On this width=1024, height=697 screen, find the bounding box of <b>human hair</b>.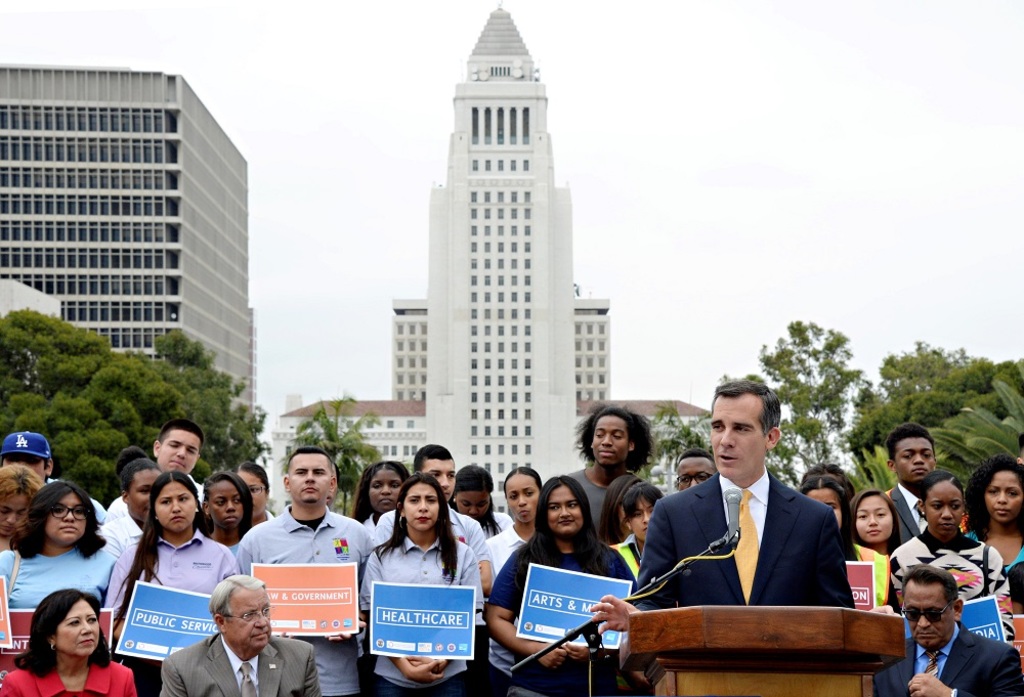
Bounding box: bbox(155, 416, 205, 451).
